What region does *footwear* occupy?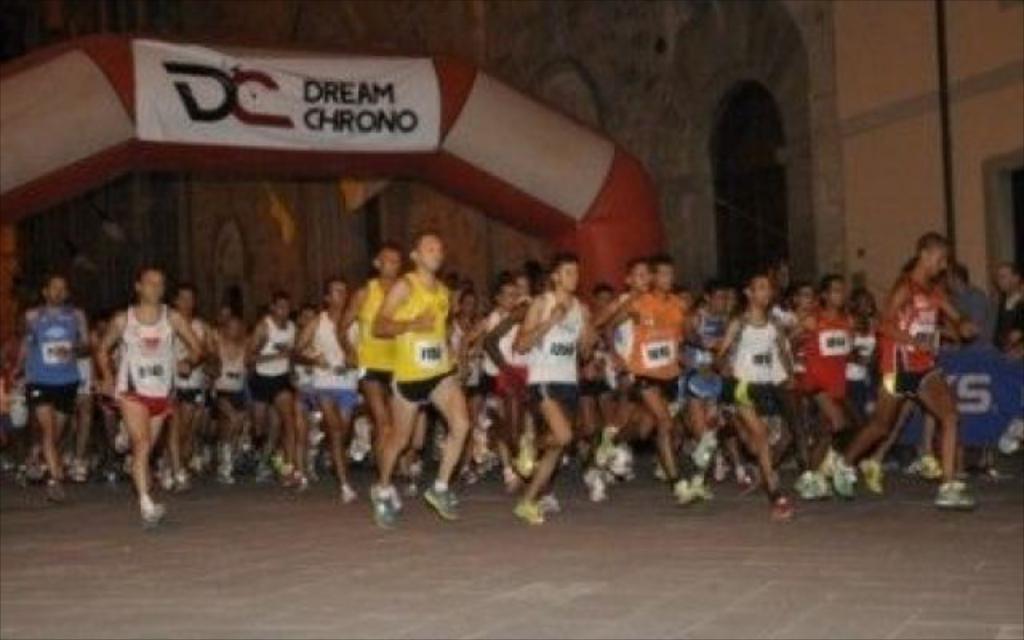
BBox(915, 456, 939, 478).
